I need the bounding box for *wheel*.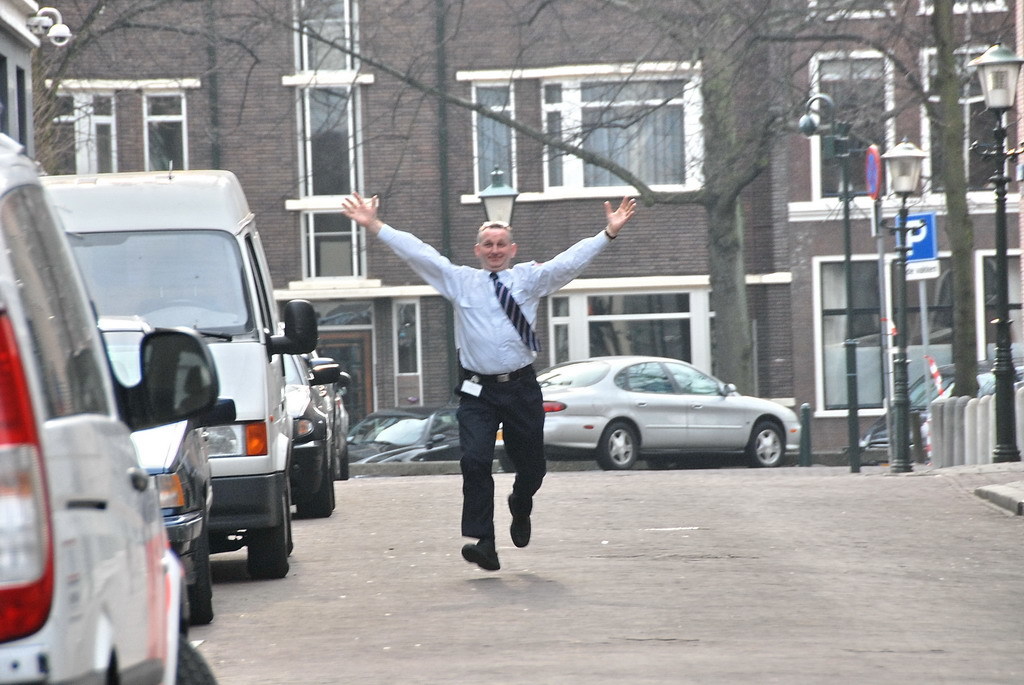
Here it is: [x1=297, y1=452, x2=330, y2=518].
